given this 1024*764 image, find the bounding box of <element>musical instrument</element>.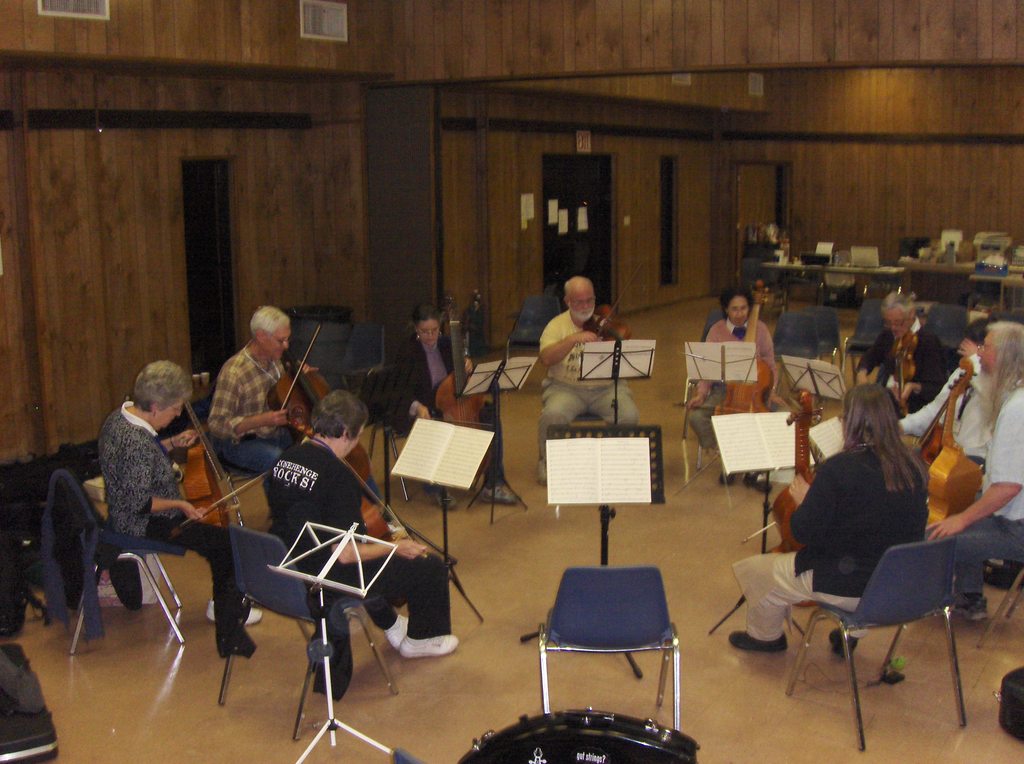
(x1=924, y1=359, x2=989, y2=539).
